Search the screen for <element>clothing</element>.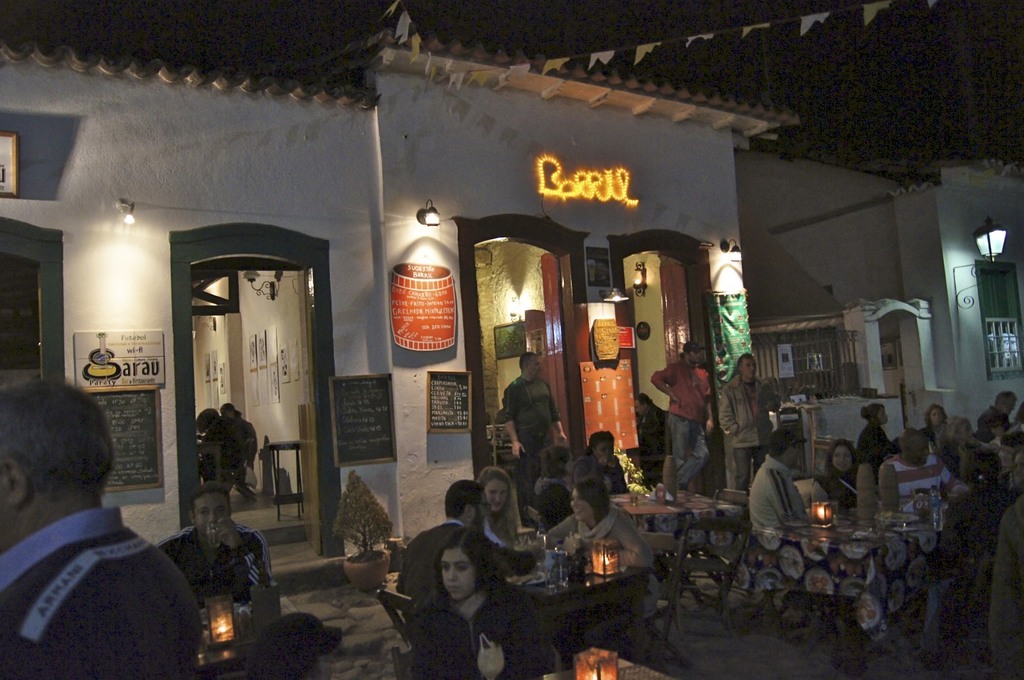
Found at 635,394,664,444.
